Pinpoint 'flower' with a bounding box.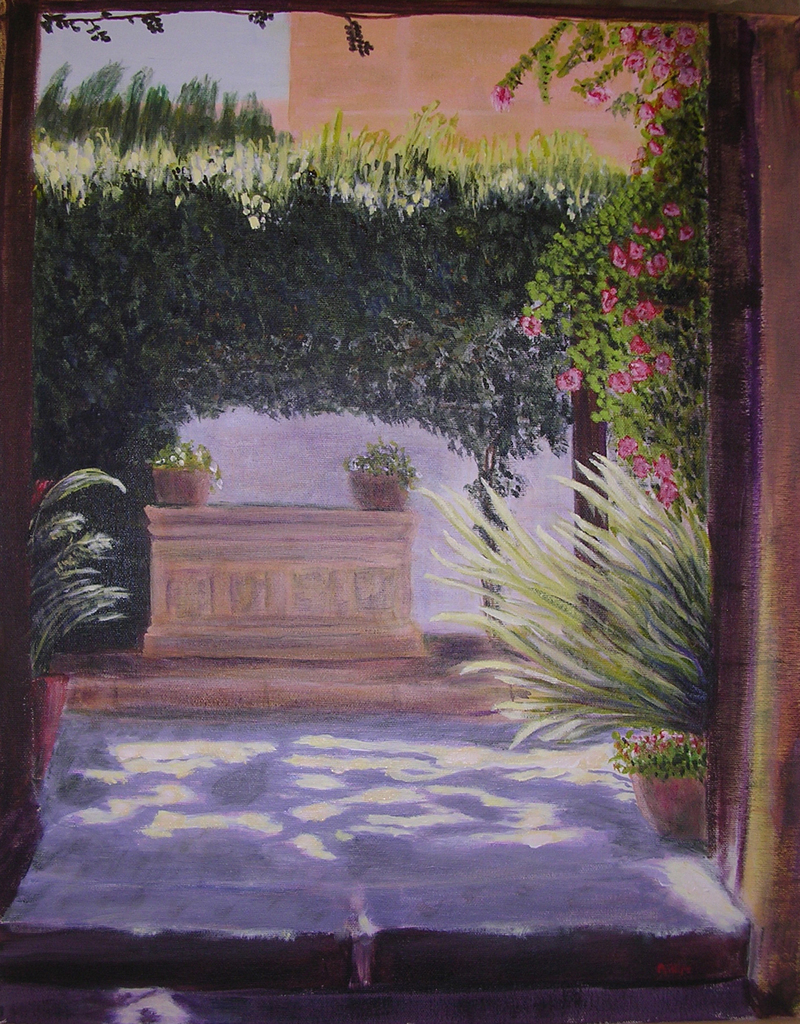
(627, 260, 643, 278).
